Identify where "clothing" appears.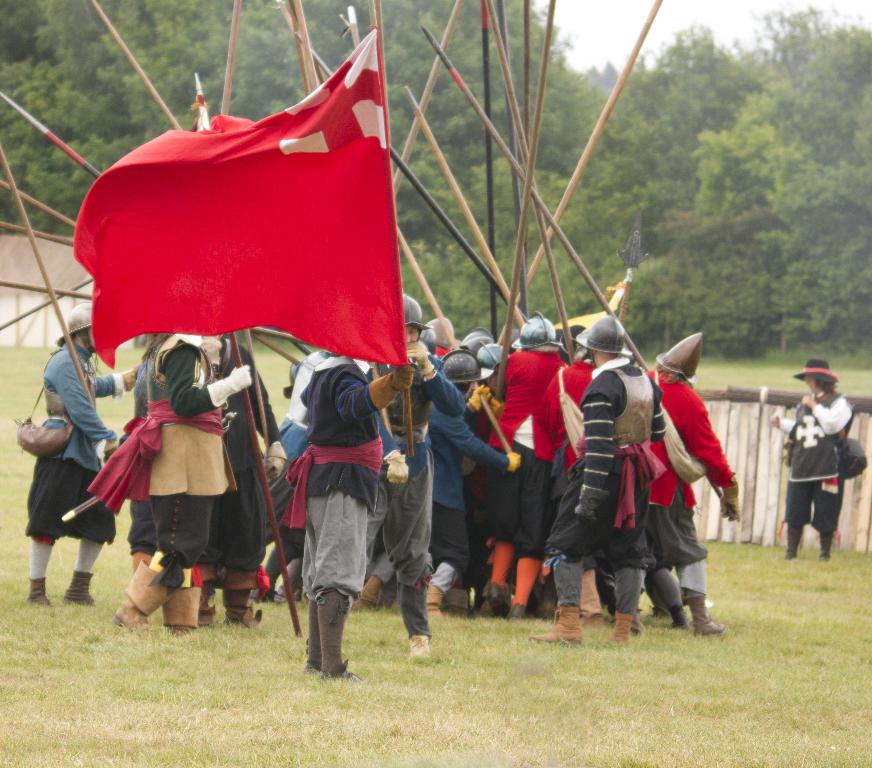
Appears at (298,350,392,588).
